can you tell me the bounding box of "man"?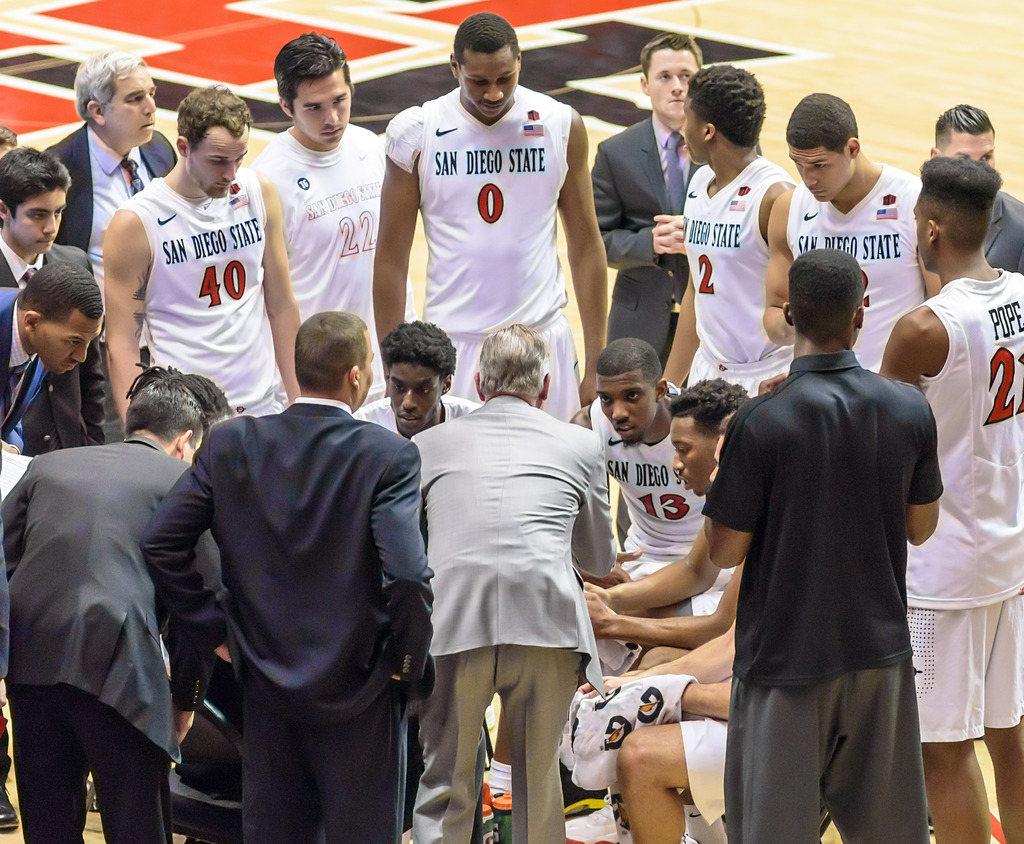
x1=136, y1=311, x2=429, y2=843.
